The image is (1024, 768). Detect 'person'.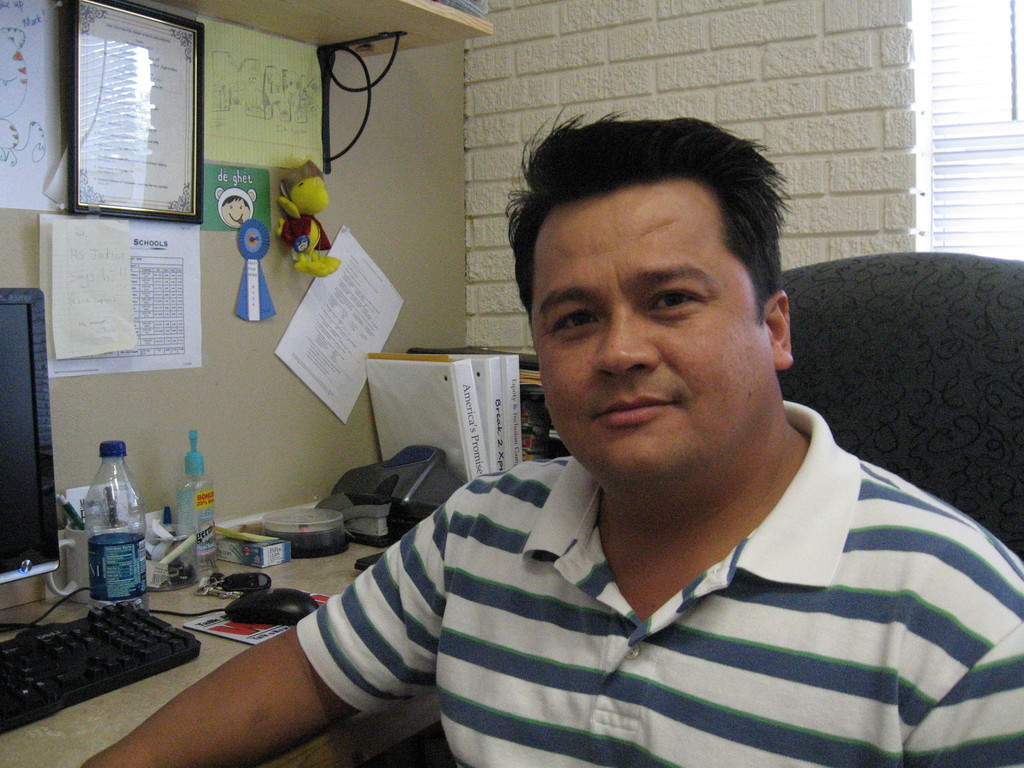
Detection: region(221, 146, 962, 755).
